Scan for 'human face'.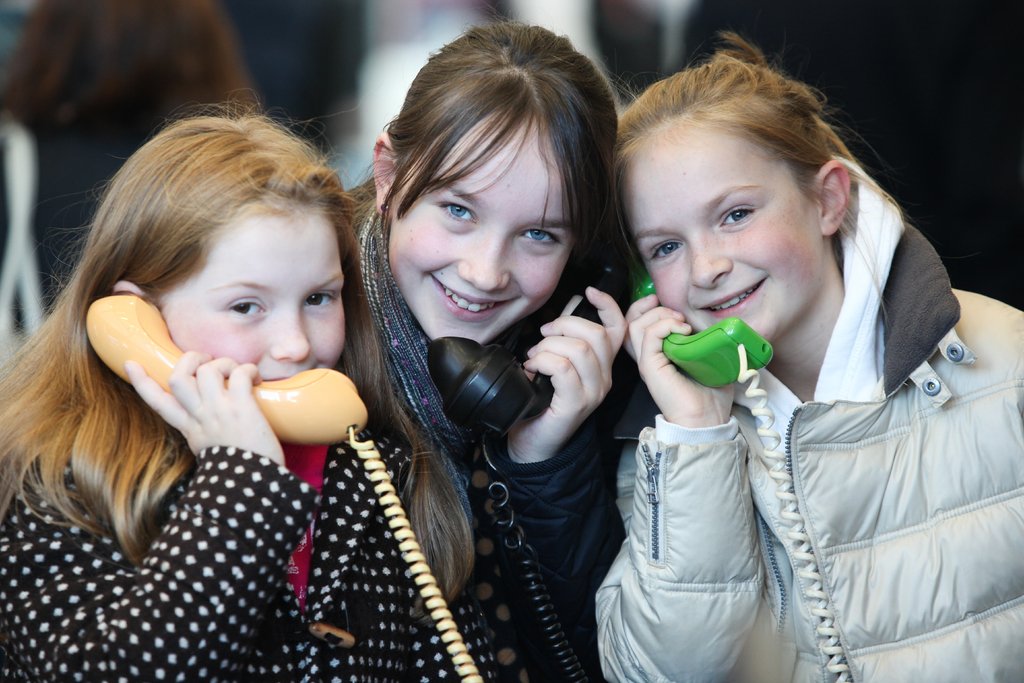
Scan result: 618:108:829:346.
